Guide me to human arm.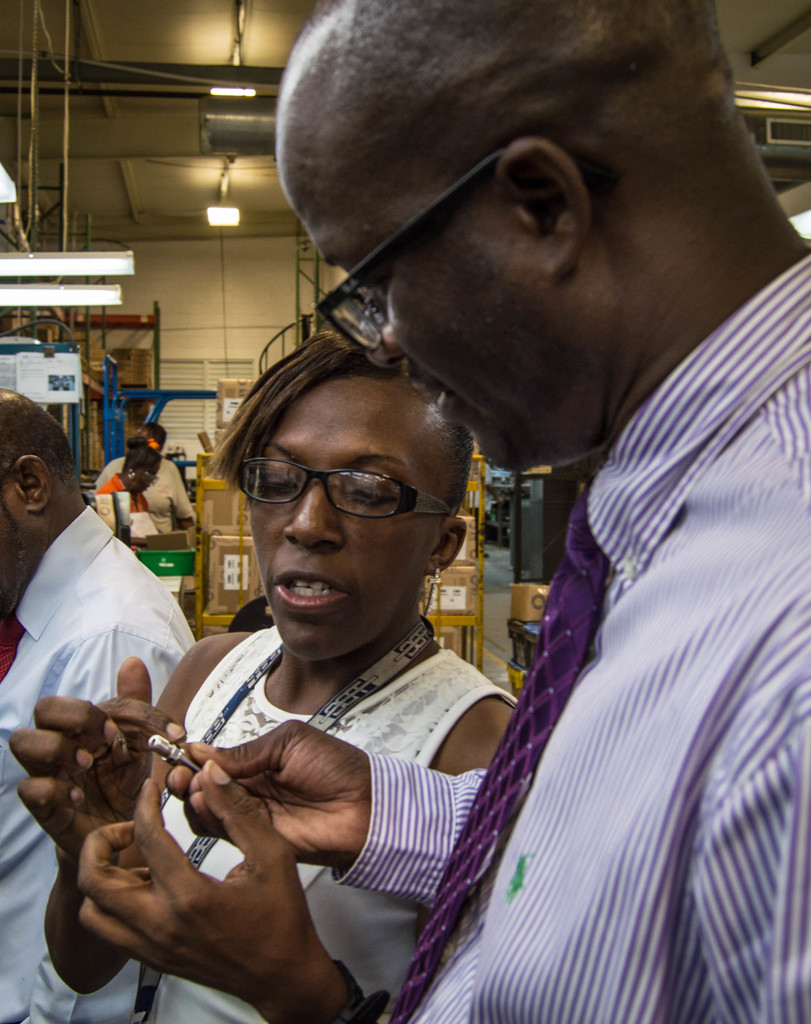
Guidance: bbox(177, 466, 204, 541).
